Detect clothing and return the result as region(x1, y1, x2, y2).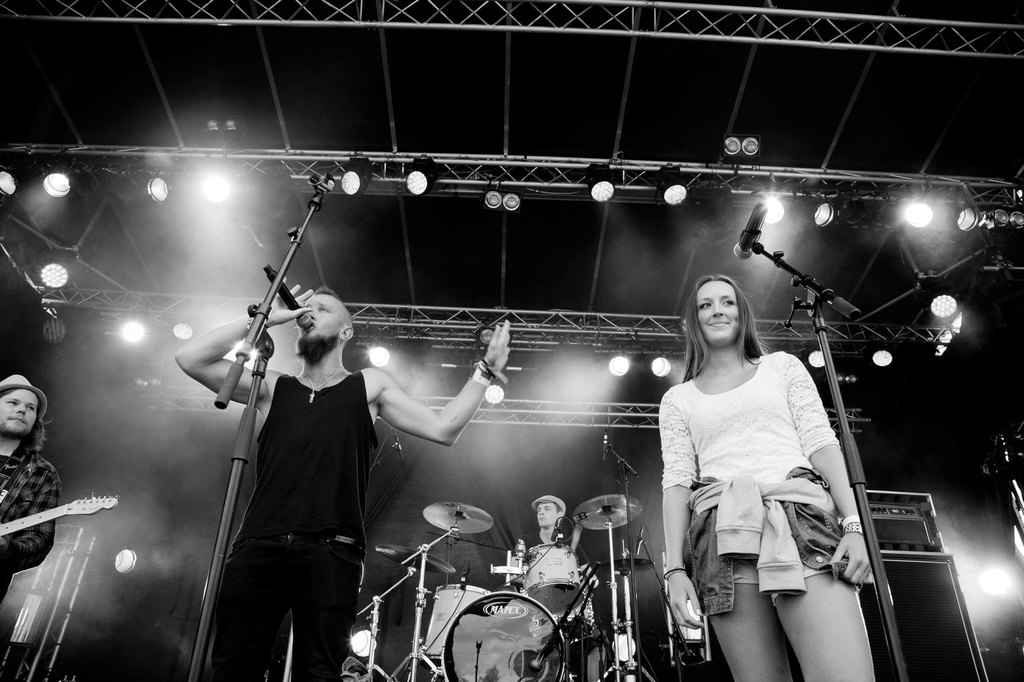
region(0, 435, 80, 681).
